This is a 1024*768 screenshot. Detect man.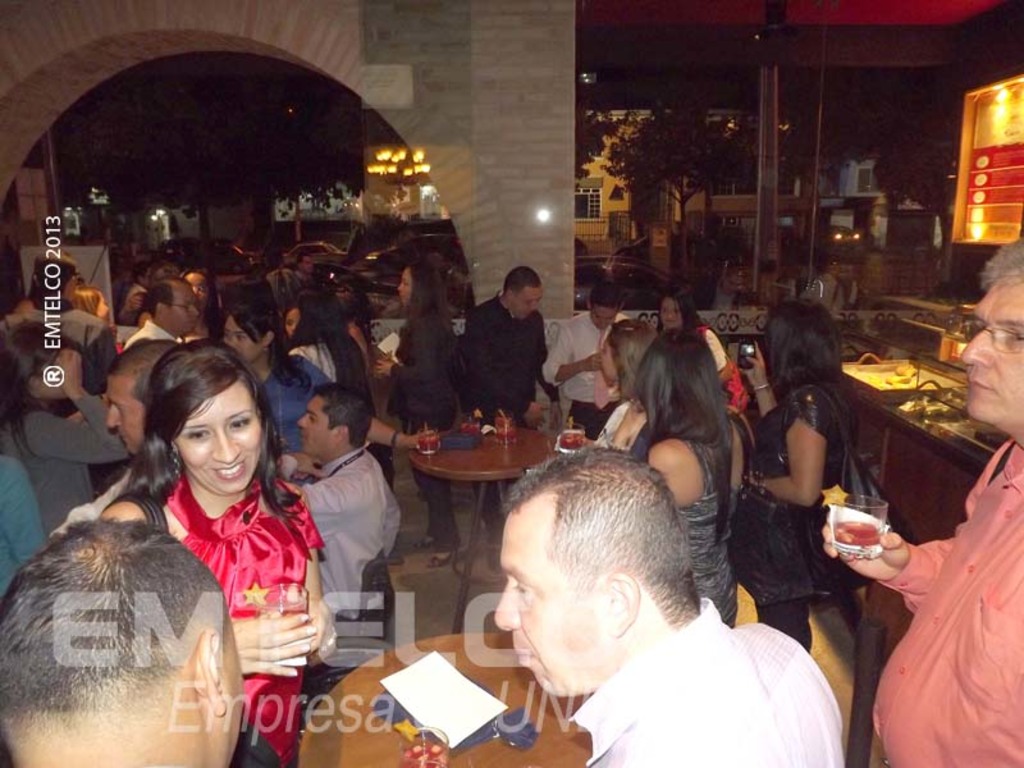
BBox(822, 237, 1023, 767).
